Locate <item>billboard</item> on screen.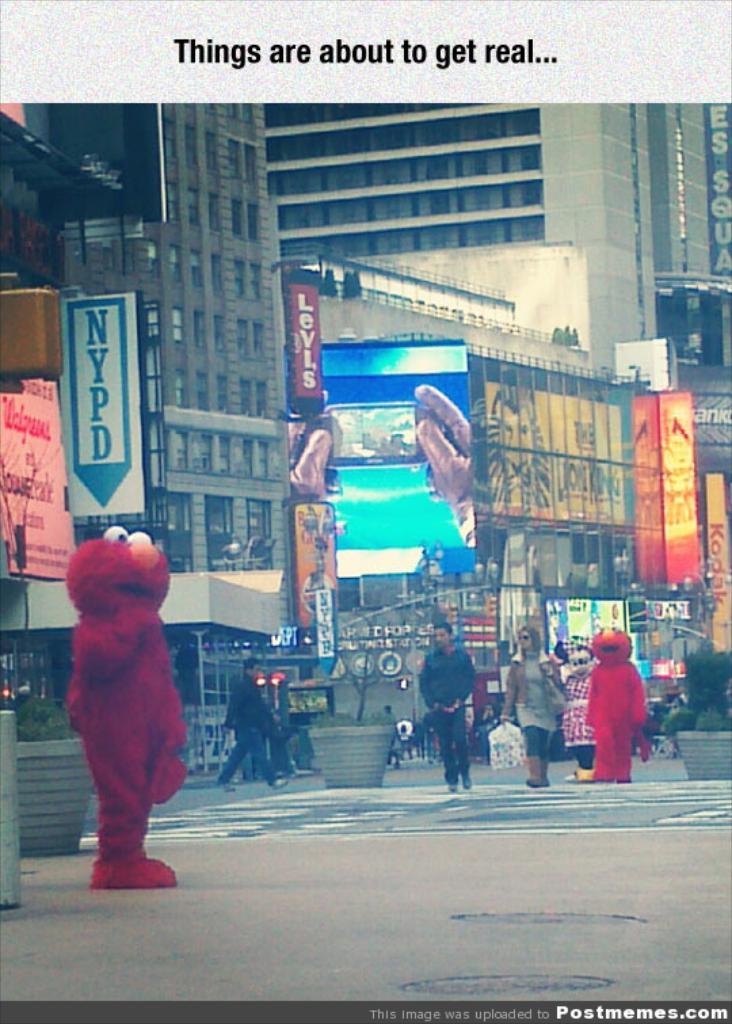
On screen at (672, 467, 731, 618).
